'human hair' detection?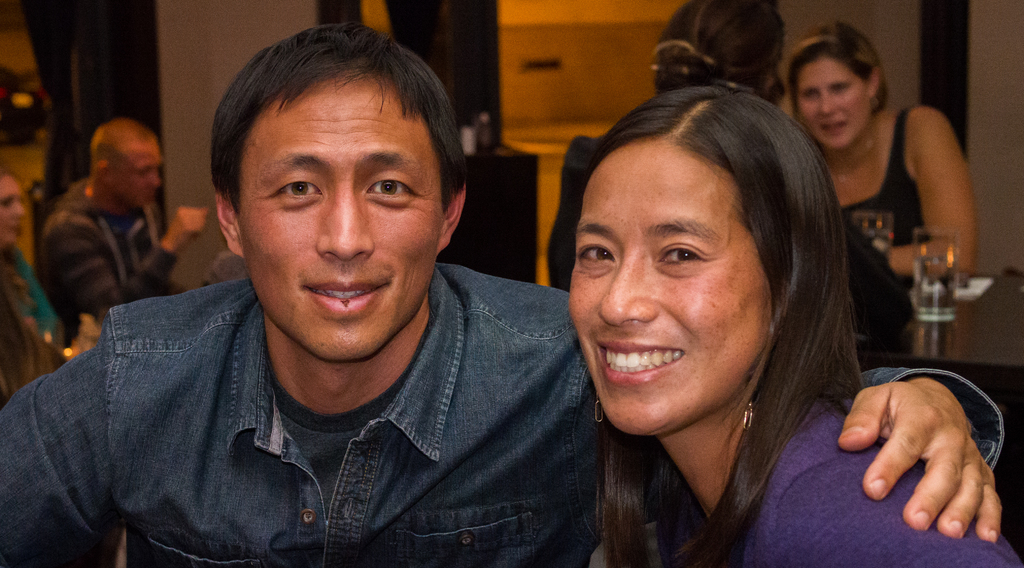
bbox=[648, 0, 790, 110]
